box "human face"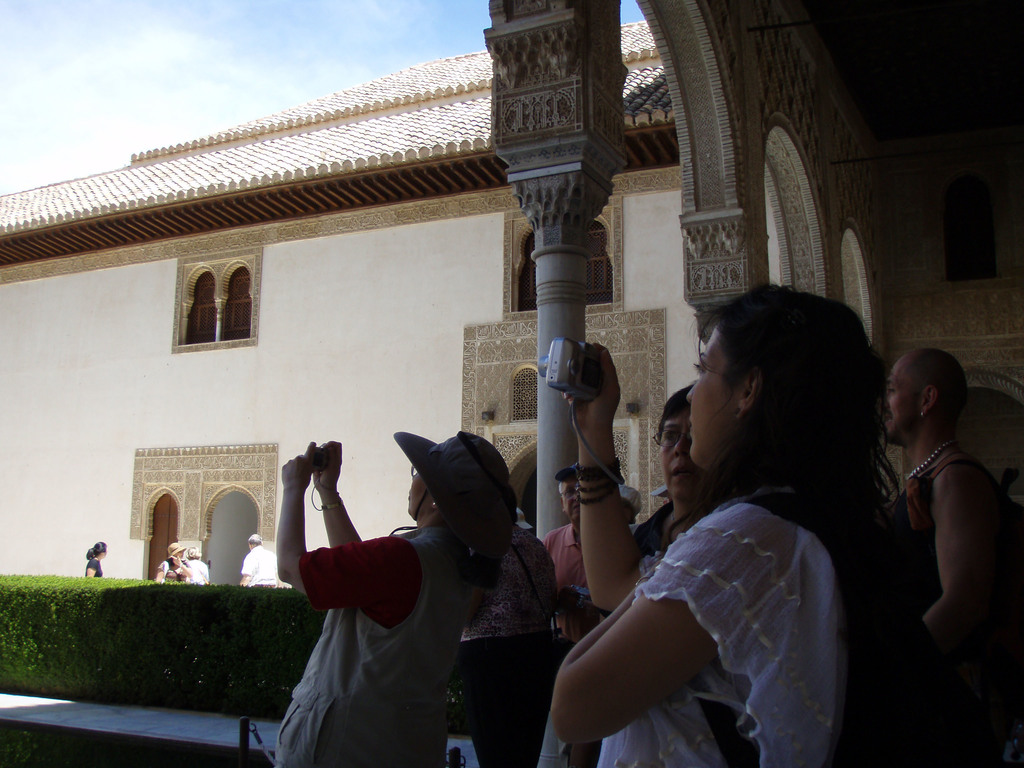
x1=557 y1=479 x2=579 y2=521
